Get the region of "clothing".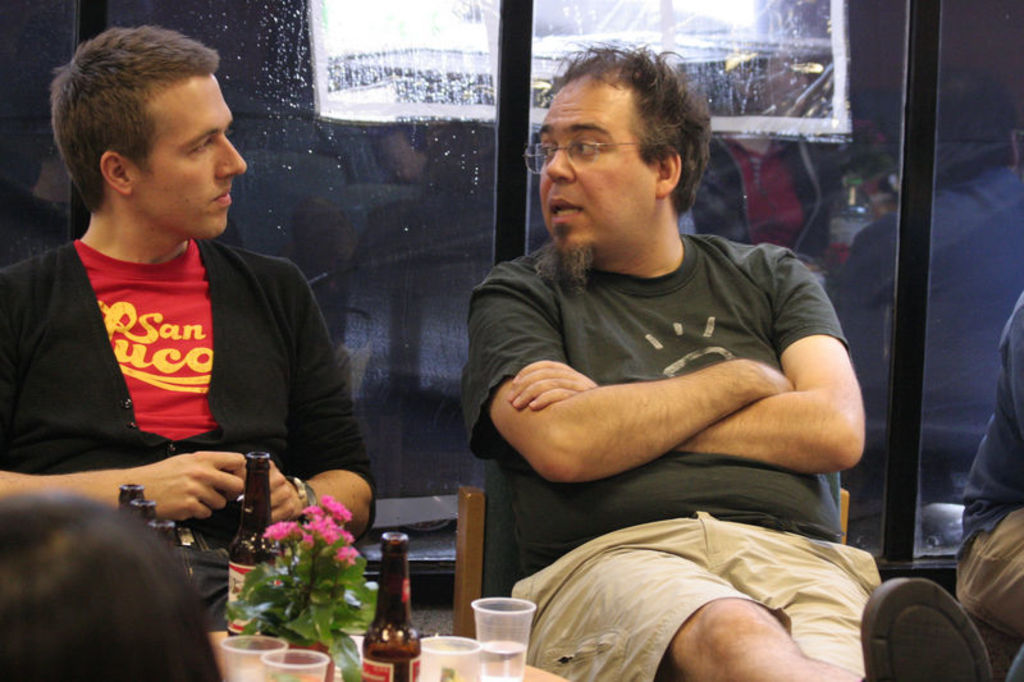
bbox=[956, 296, 1023, 642].
